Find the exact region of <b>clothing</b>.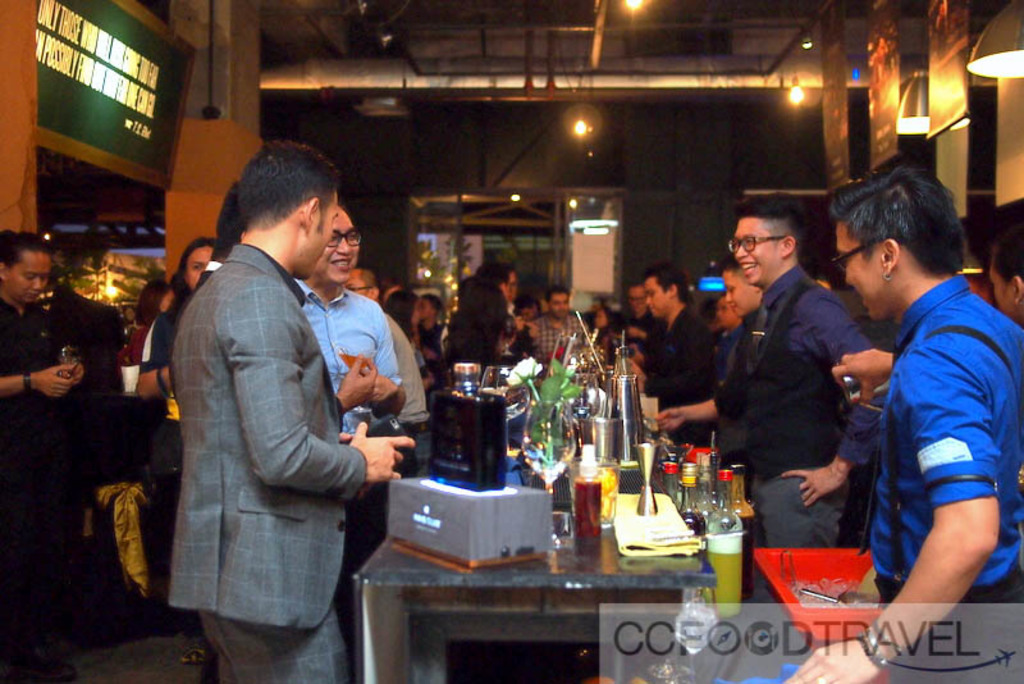
Exact region: detection(138, 193, 411, 681).
